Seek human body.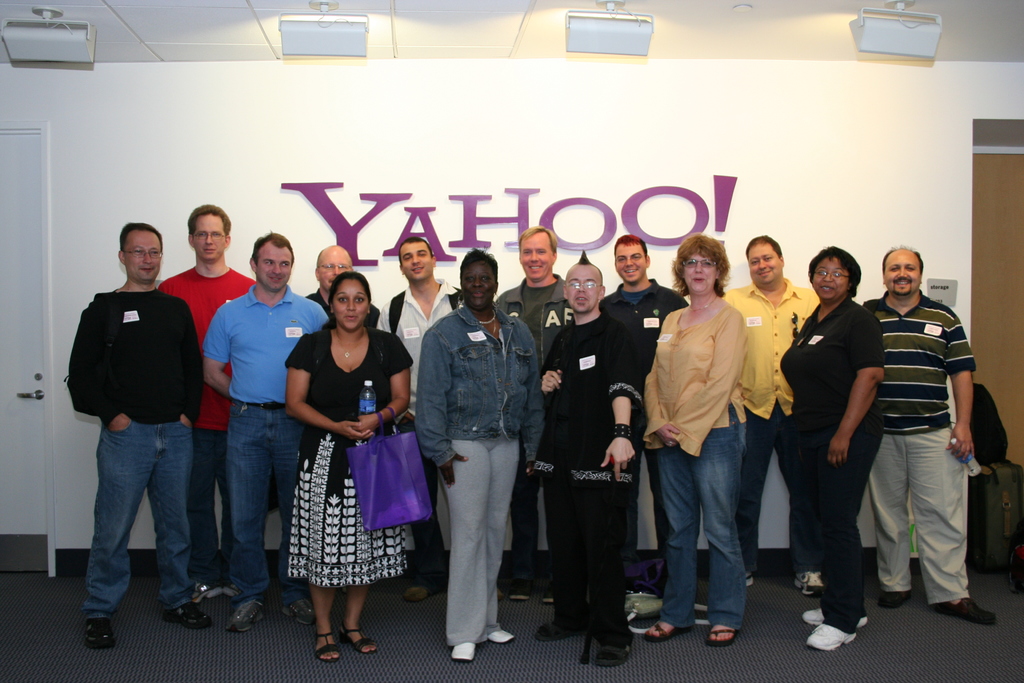
153,260,258,605.
